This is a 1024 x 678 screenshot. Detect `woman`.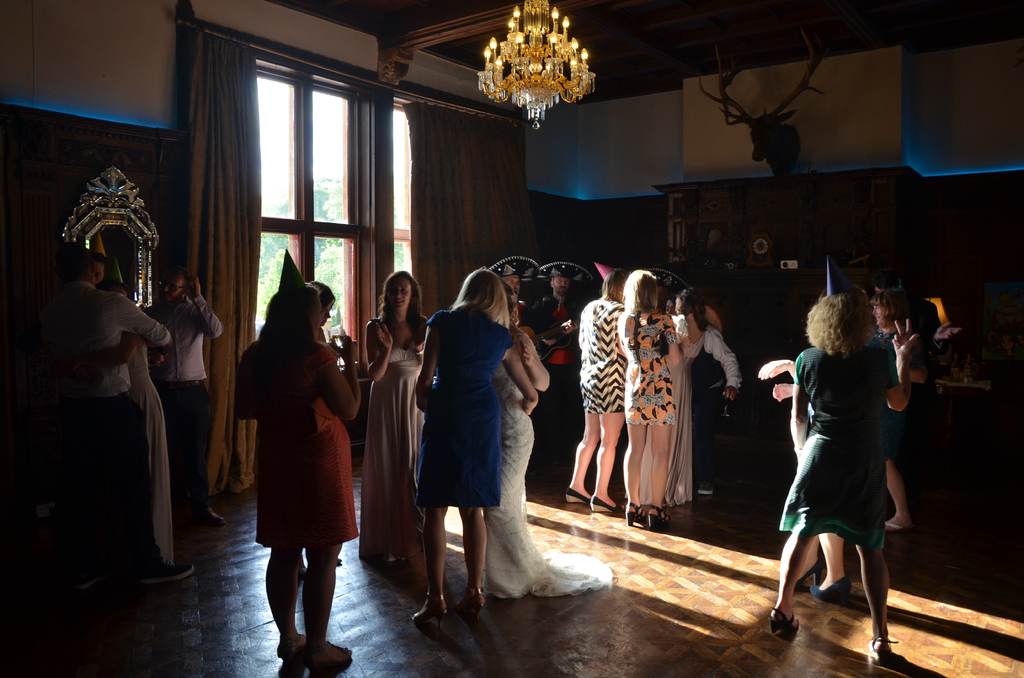
Rect(868, 278, 932, 546).
